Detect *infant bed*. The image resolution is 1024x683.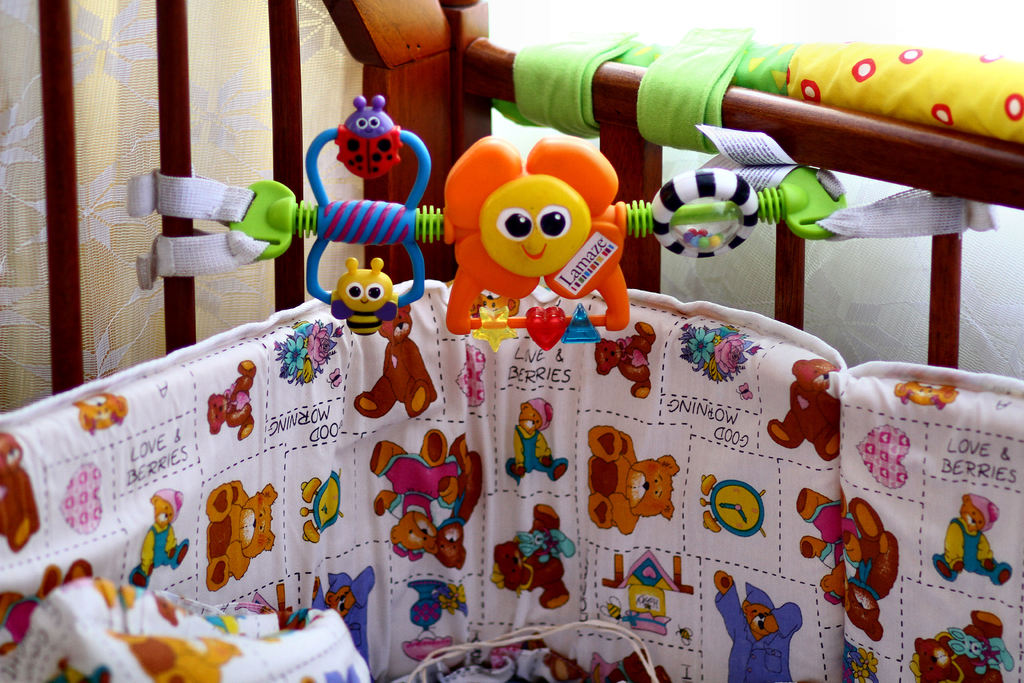
(0, 0, 1023, 682).
